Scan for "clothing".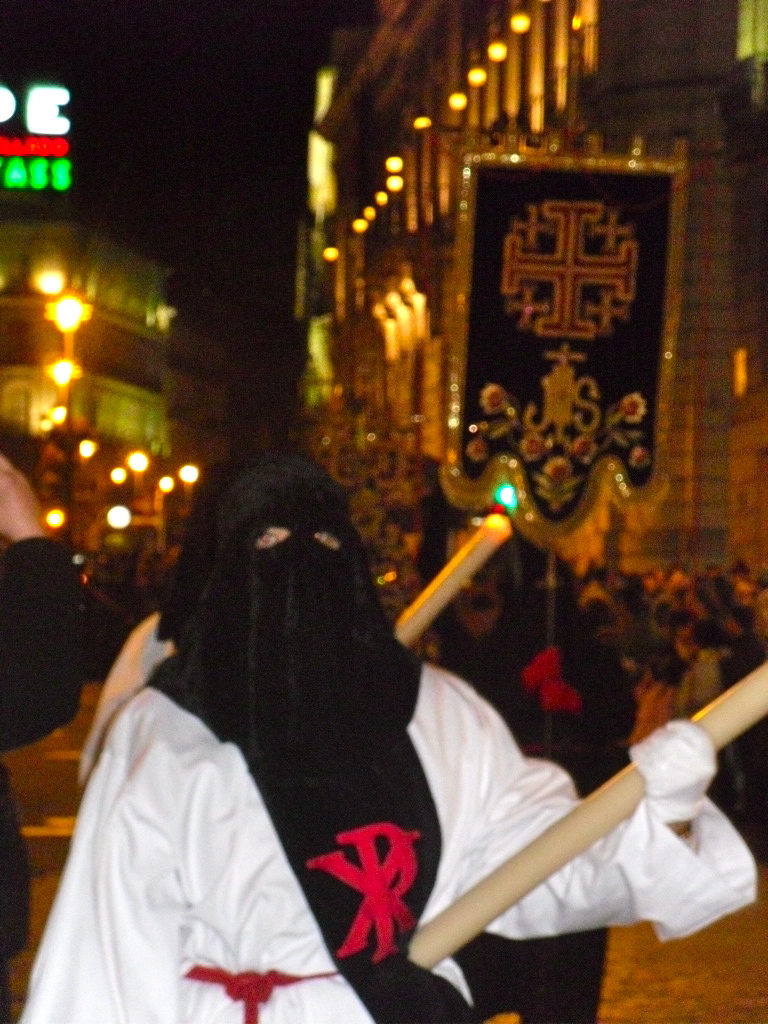
Scan result: BBox(28, 611, 767, 1023).
